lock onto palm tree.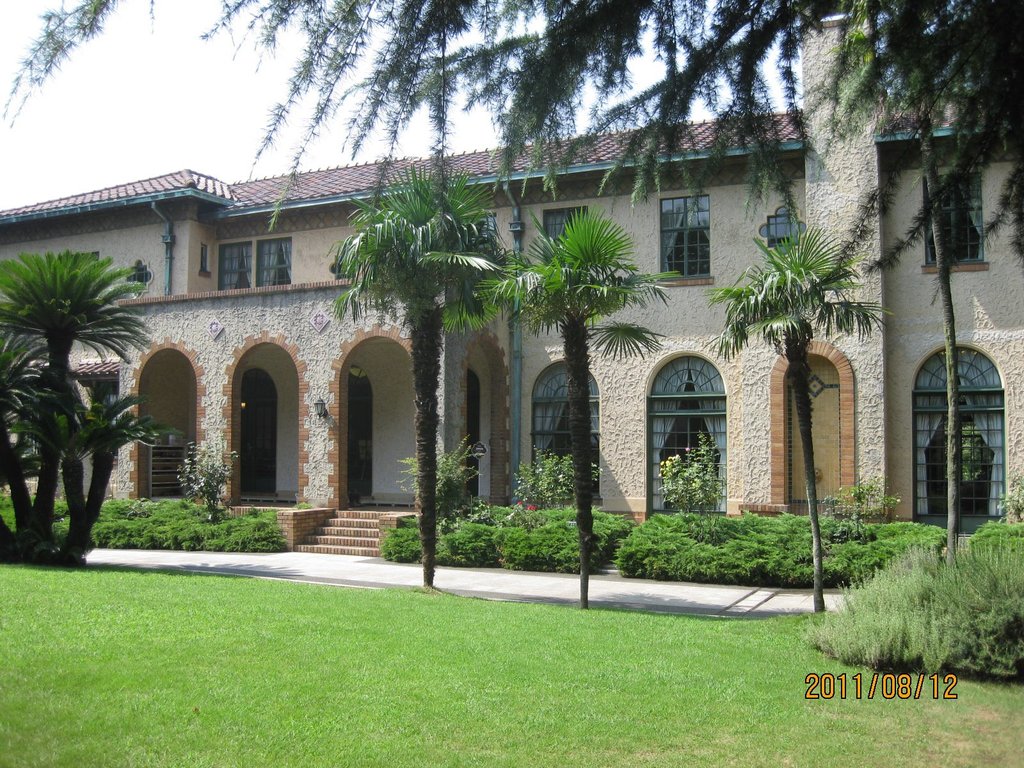
Locked: box=[826, 1, 999, 513].
